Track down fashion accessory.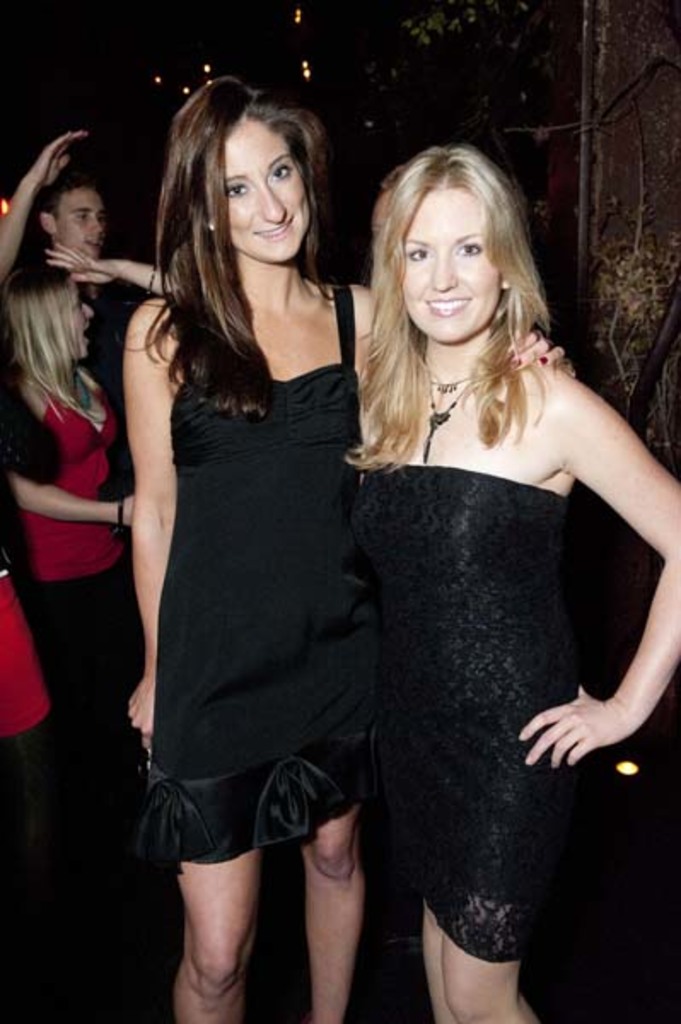
Tracked to bbox=(515, 360, 524, 367).
